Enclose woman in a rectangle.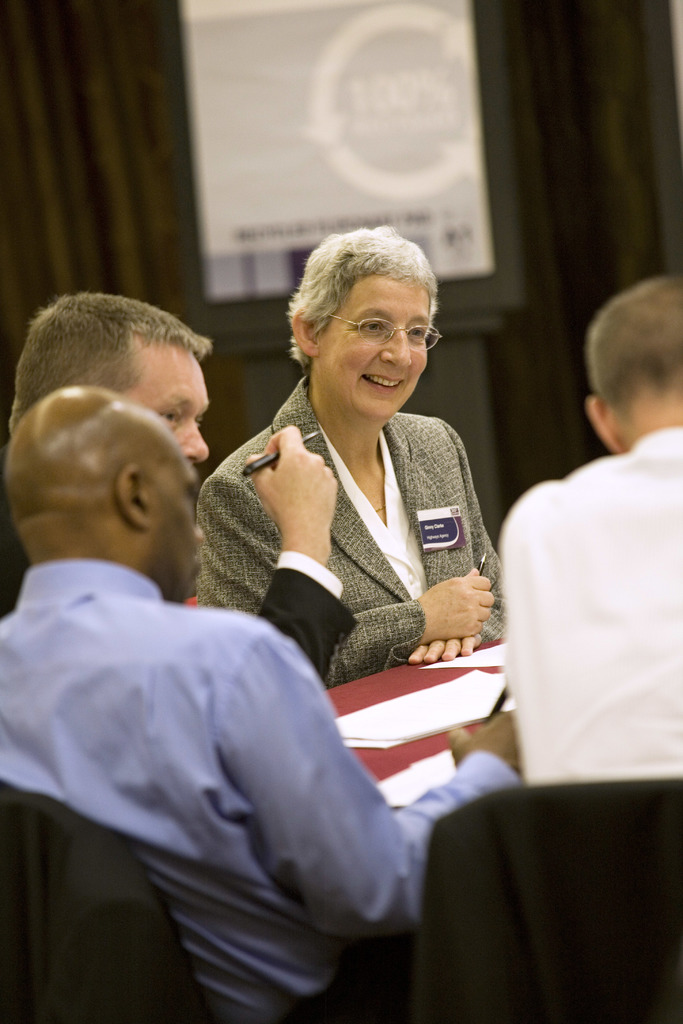
x1=190 y1=227 x2=513 y2=688.
